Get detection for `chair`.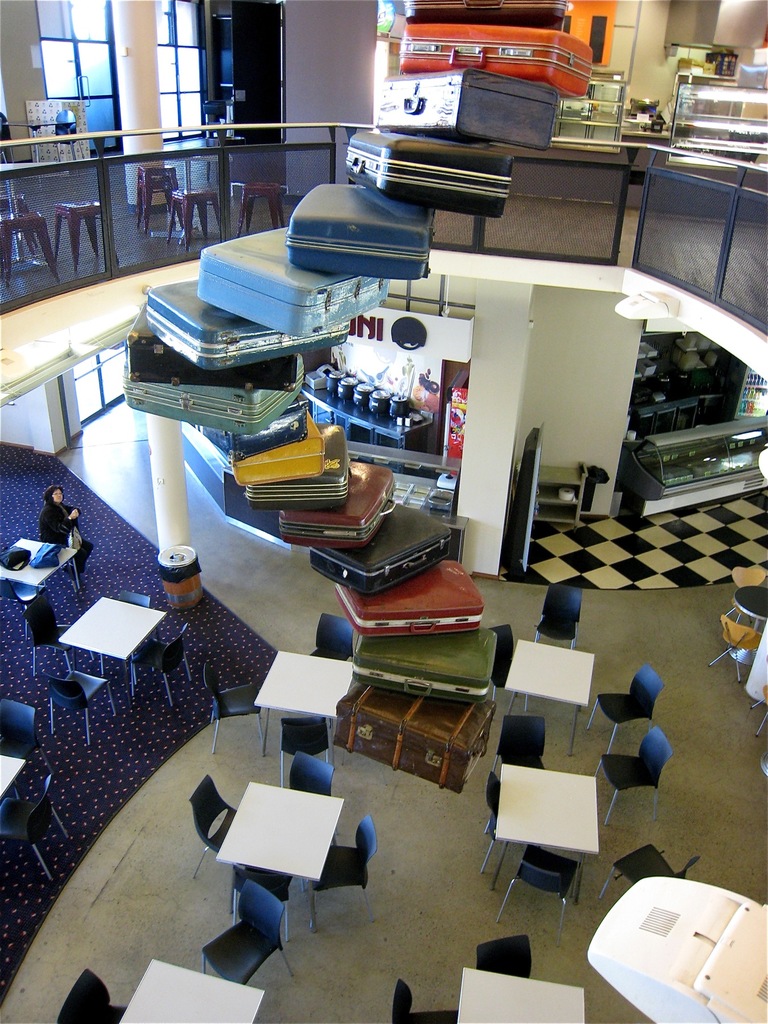
Detection: (200,668,276,753).
